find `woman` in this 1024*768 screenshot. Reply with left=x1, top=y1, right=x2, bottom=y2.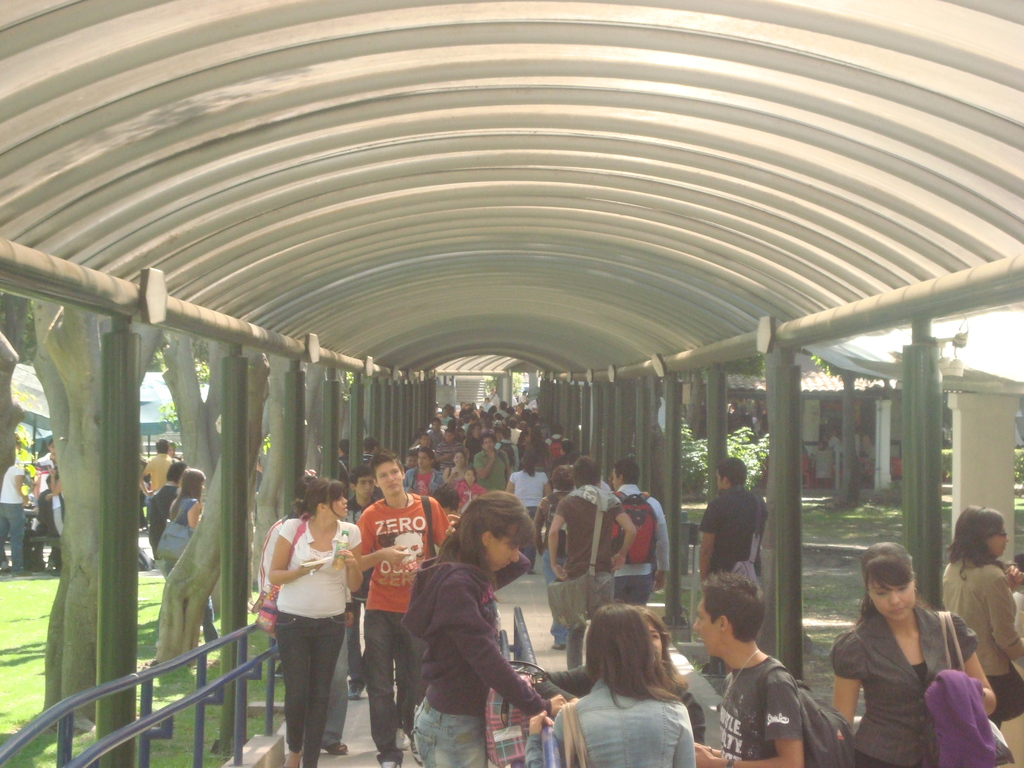
left=399, top=489, right=566, bottom=767.
